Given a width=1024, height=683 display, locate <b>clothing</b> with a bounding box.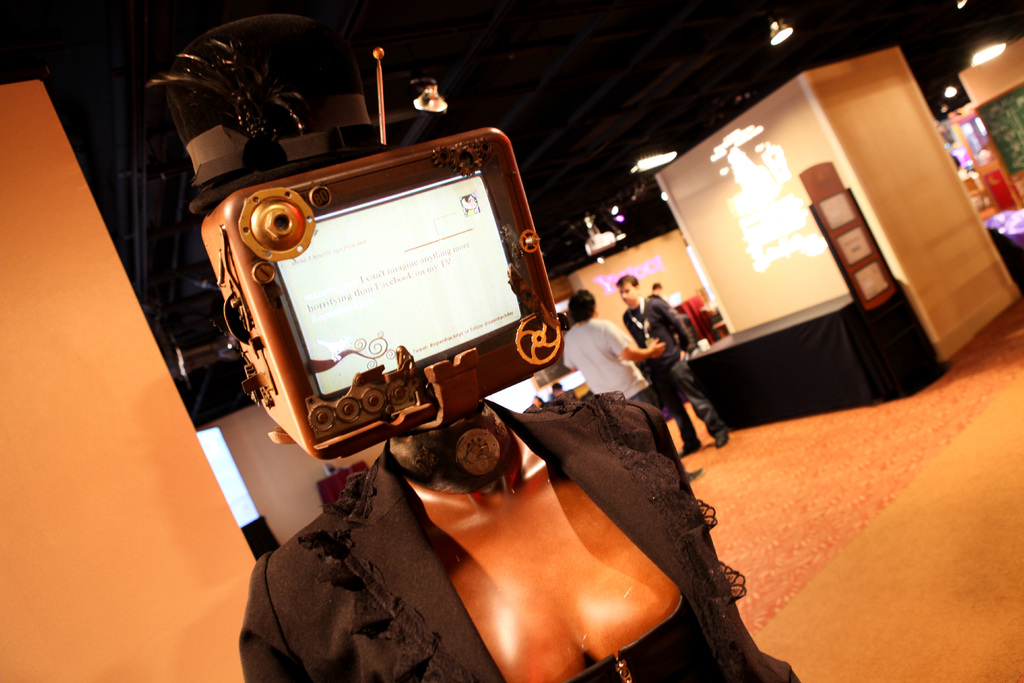
Located: l=648, t=291, r=661, b=299.
